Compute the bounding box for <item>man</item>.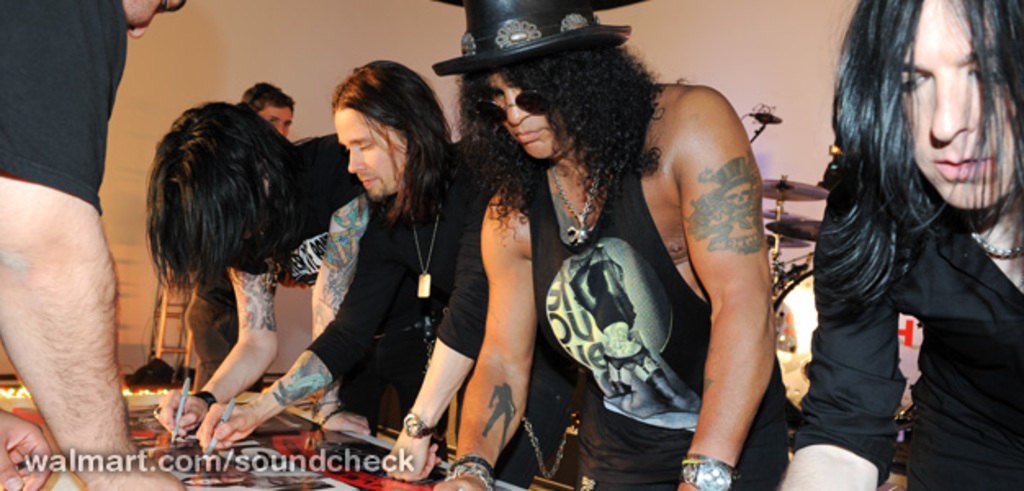
[154,95,370,435].
